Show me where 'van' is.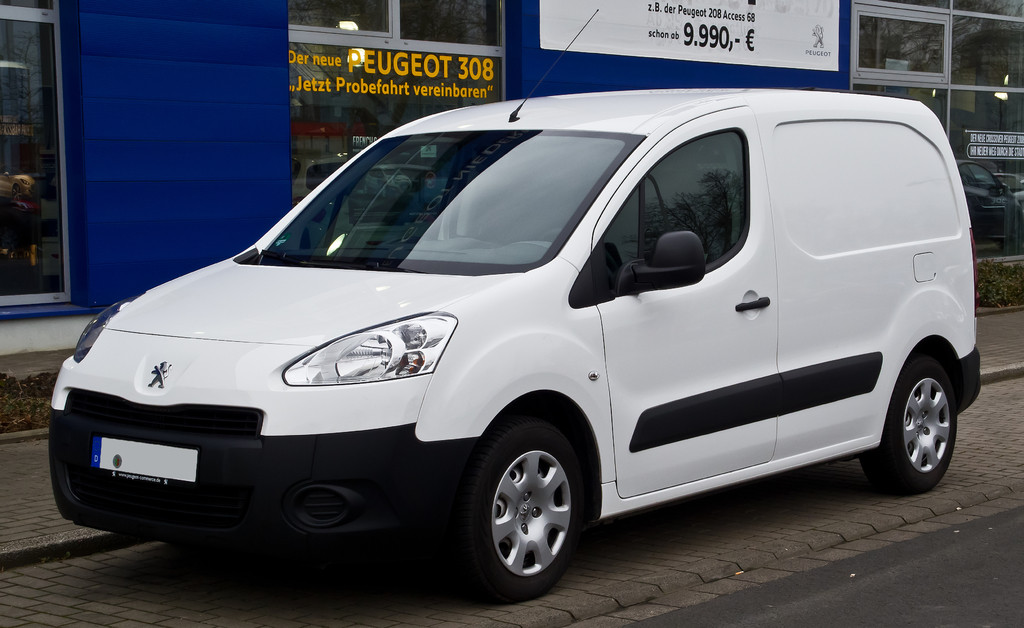
'van' is at bbox(49, 6, 980, 597).
